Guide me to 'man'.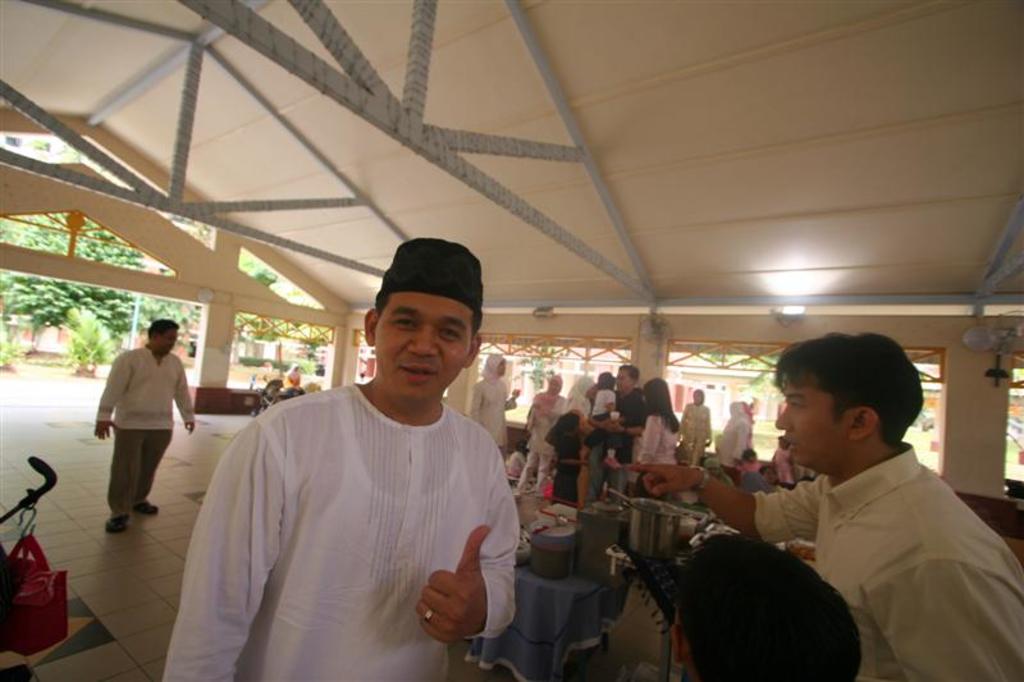
Guidance: x1=173 y1=258 x2=539 y2=673.
